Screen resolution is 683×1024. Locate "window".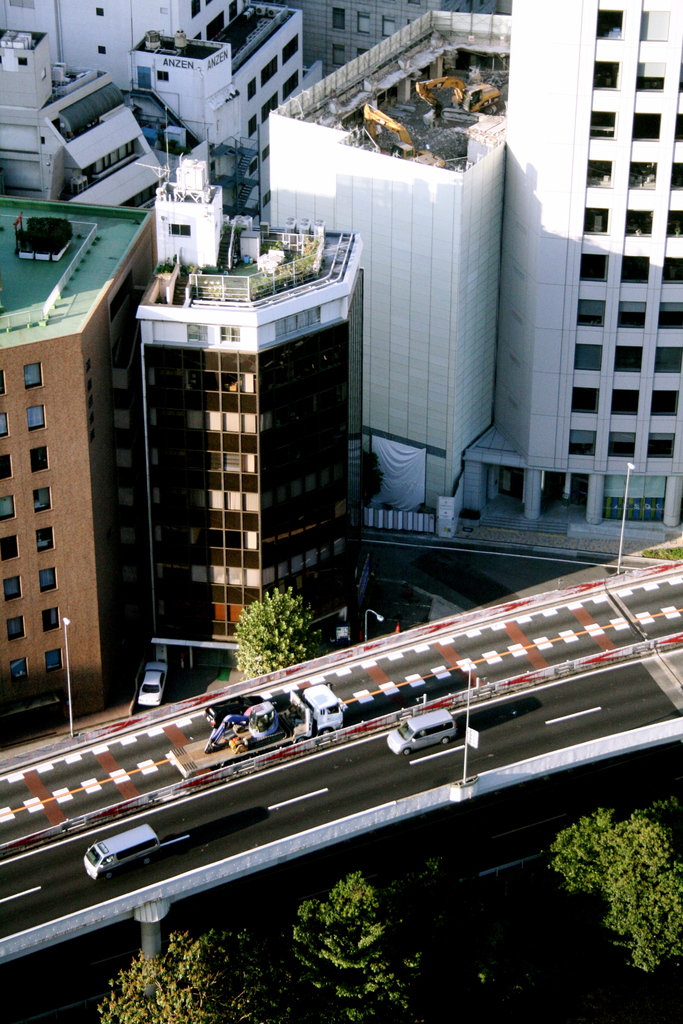
bbox=[222, 328, 239, 340].
